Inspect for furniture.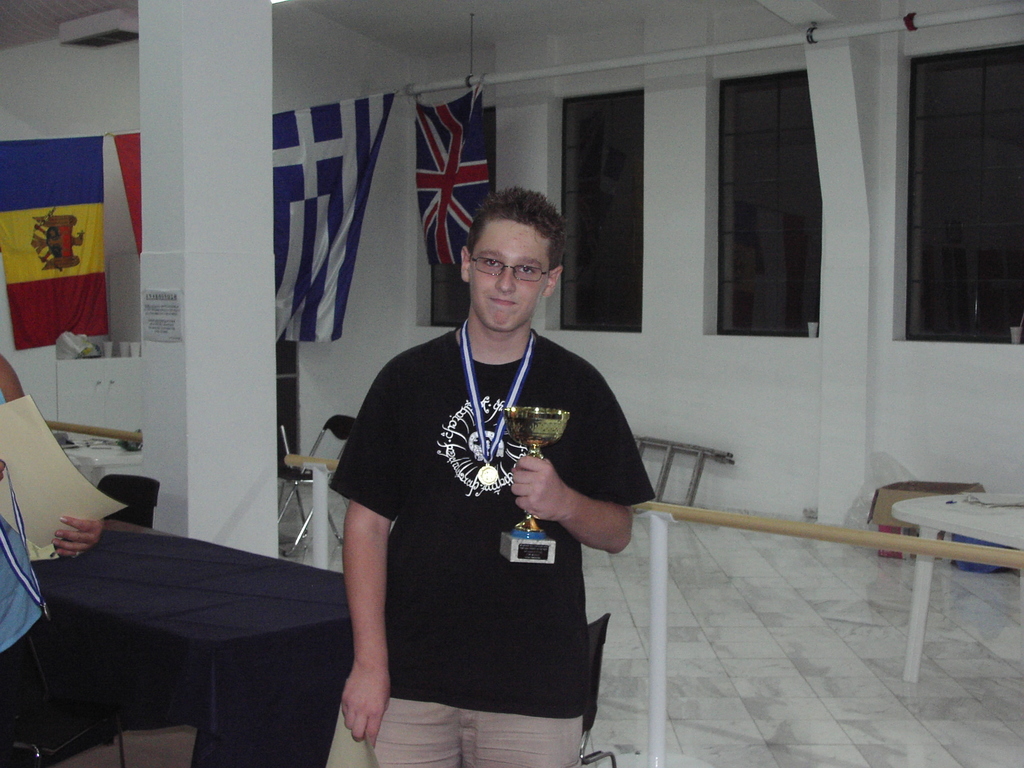
Inspection: BBox(585, 617, 618, 767).
